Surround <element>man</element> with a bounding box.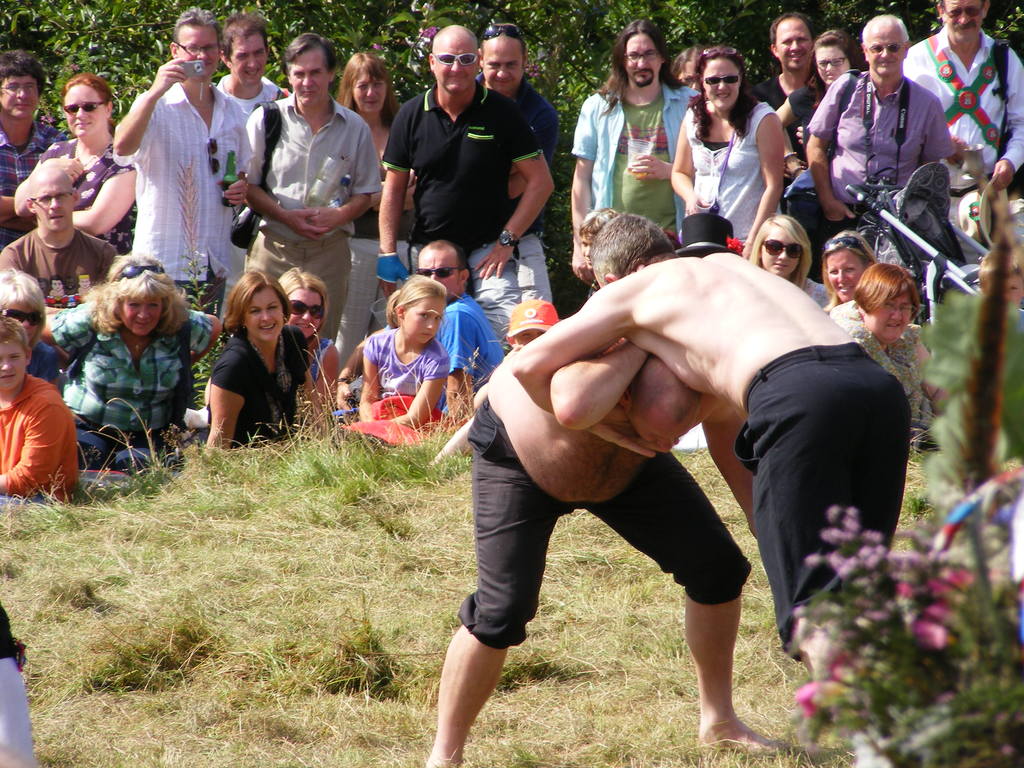
(left=111, top=6, right=252, bottom=311).
